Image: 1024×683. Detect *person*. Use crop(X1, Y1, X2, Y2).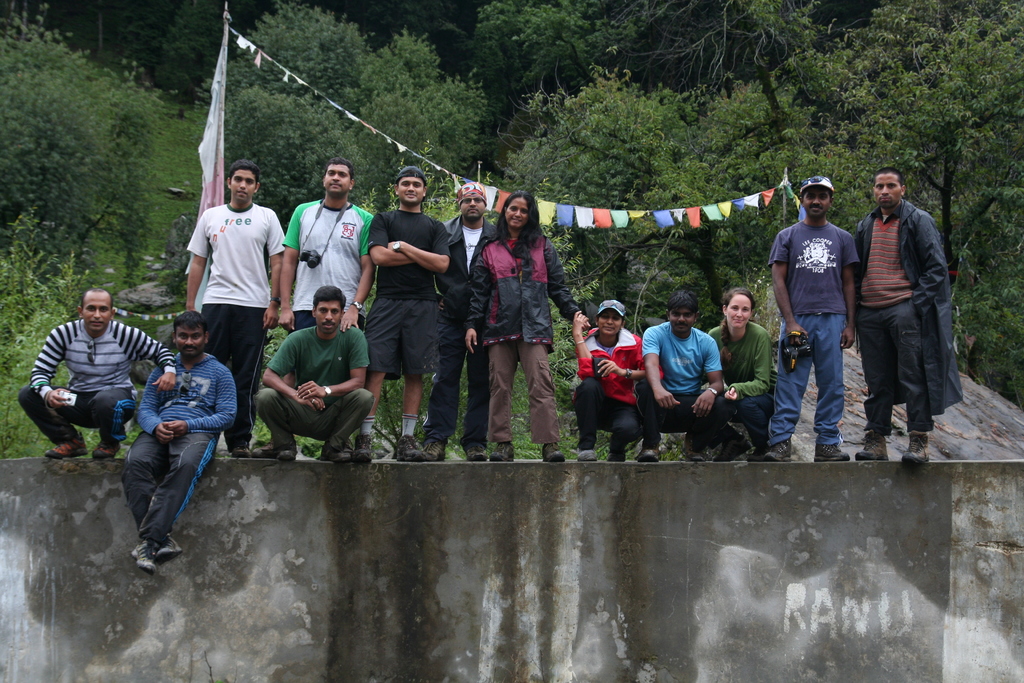
crop(360, 167, 448, 457).
